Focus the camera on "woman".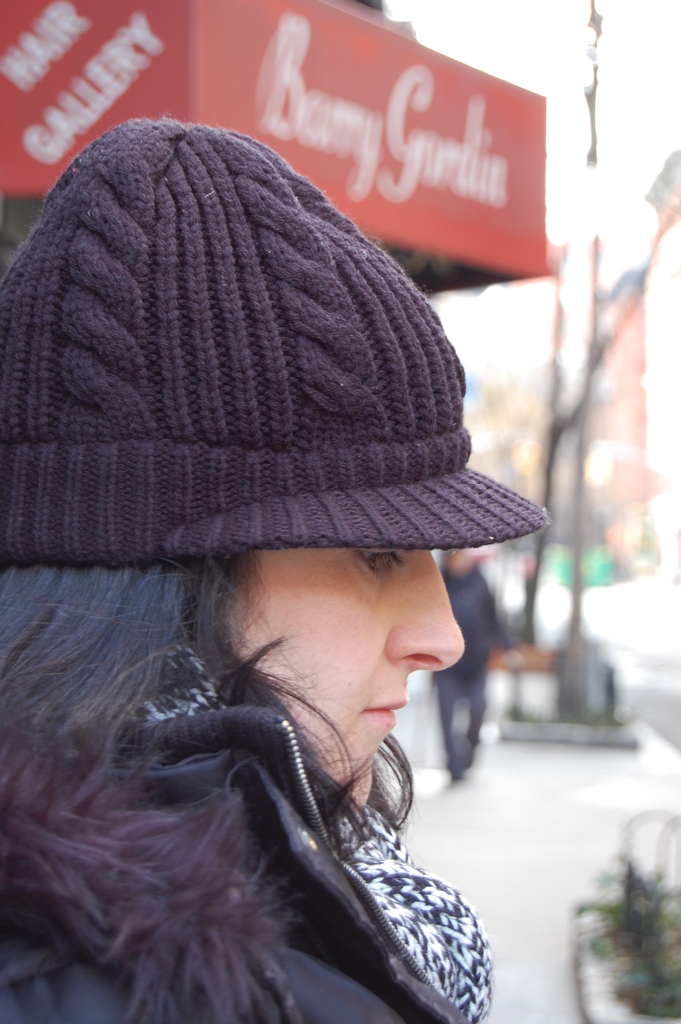
Focus region: bbox=[0, 104, 560, 1023].
